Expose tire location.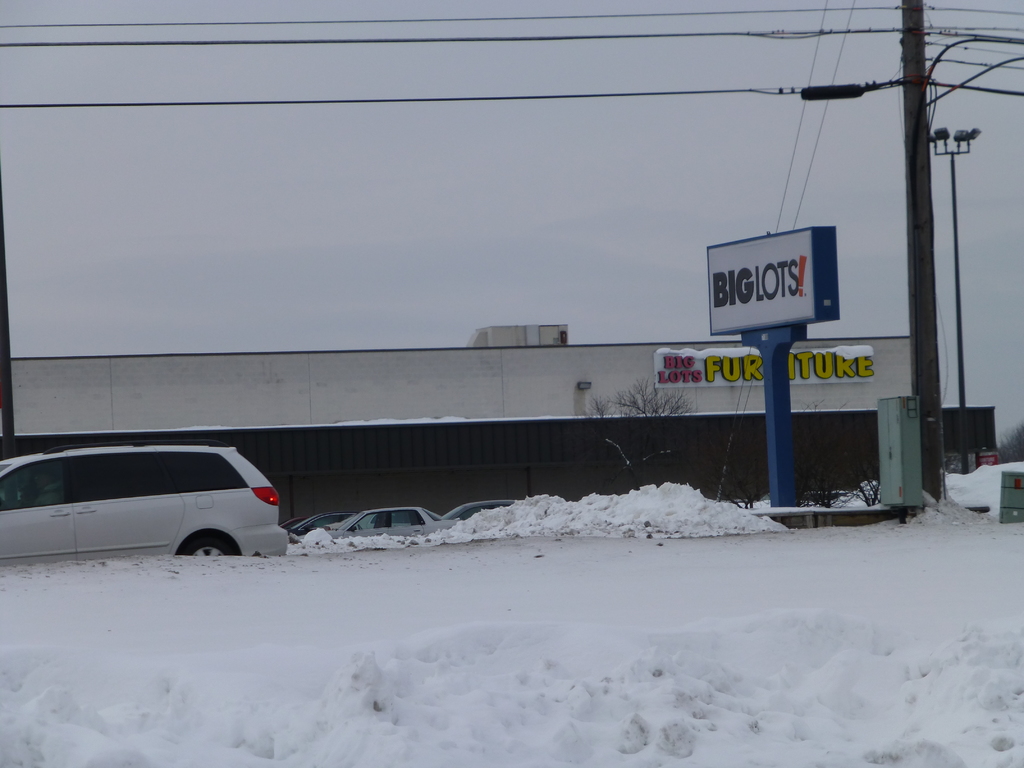
Exposed at x1=174 y1=532 x2=237 y2=557.
